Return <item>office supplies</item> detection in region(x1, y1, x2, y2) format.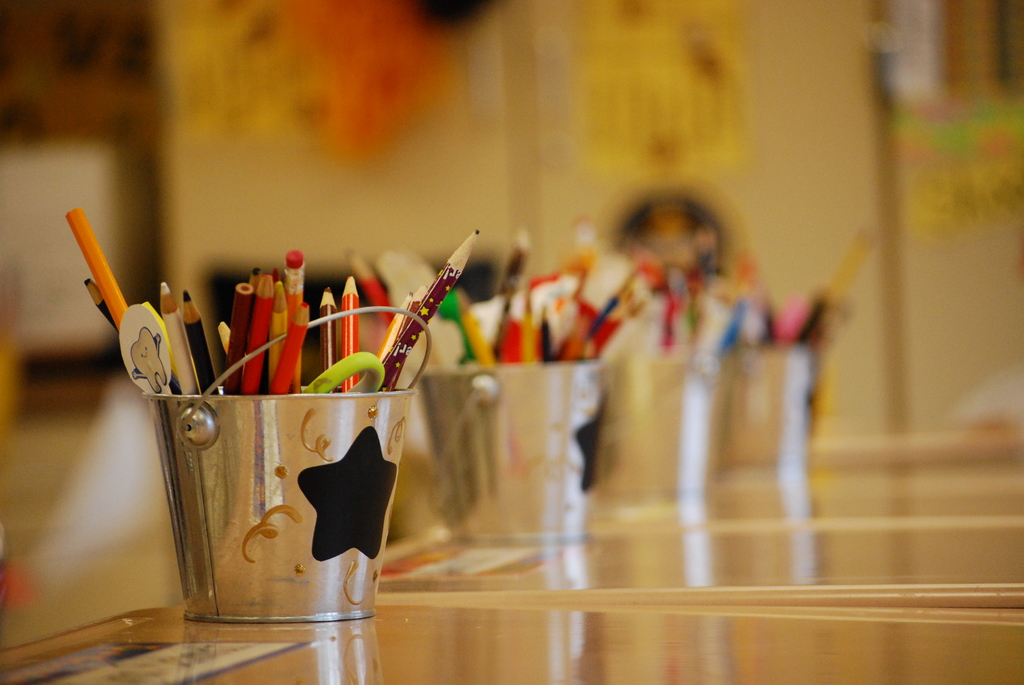
region(270, 294, 306, 395).
